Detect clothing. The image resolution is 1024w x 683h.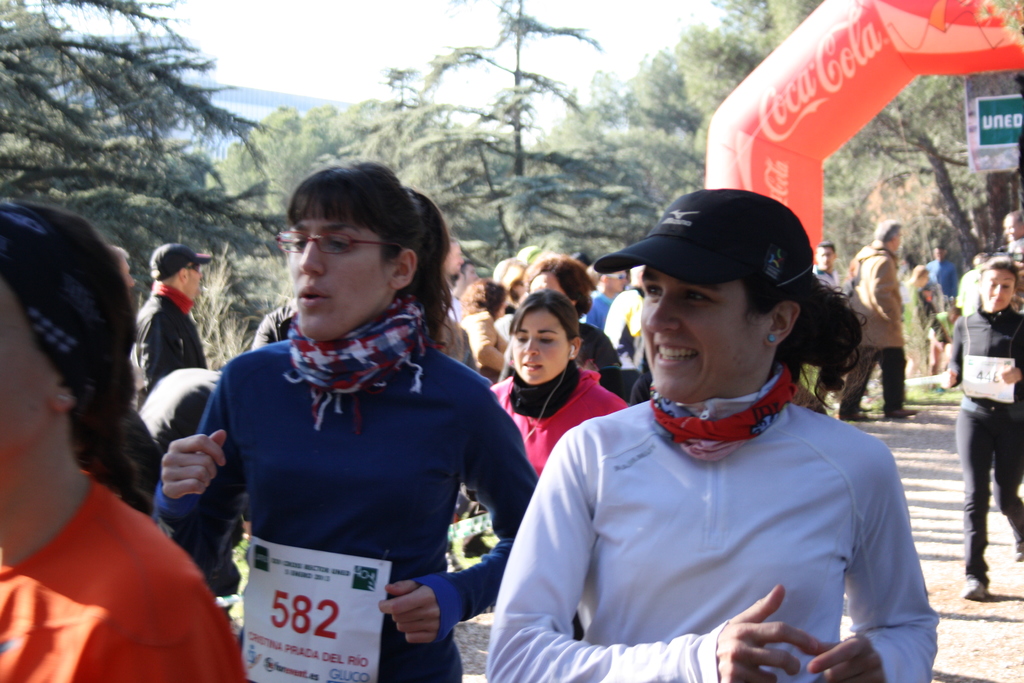
(x1=253, y1=299, x2=296, y2=353).
